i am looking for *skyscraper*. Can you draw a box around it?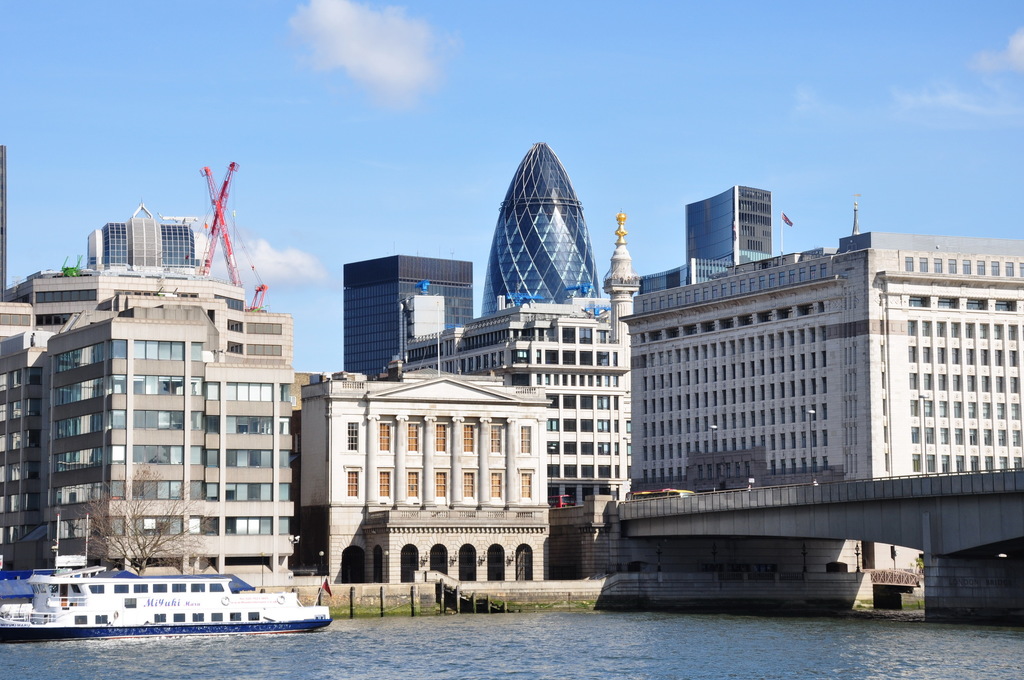
Sure, the bounding box is select_region(639, 171, 805, 301).
